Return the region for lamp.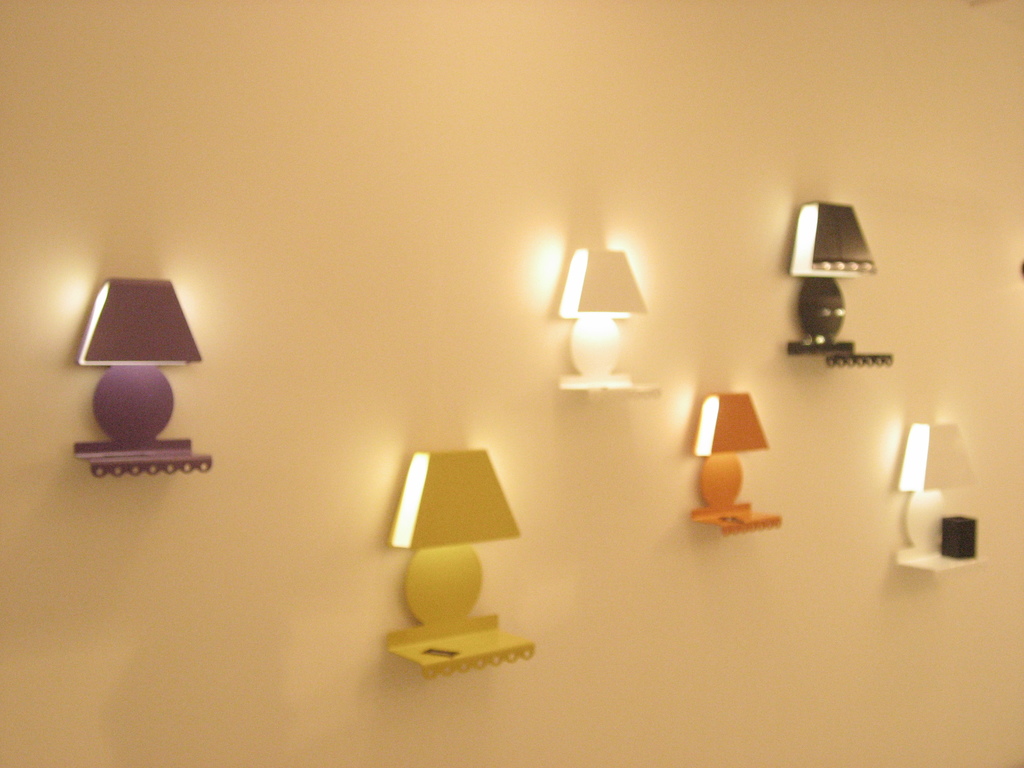
bbox=(783, 200, 895, 372).
